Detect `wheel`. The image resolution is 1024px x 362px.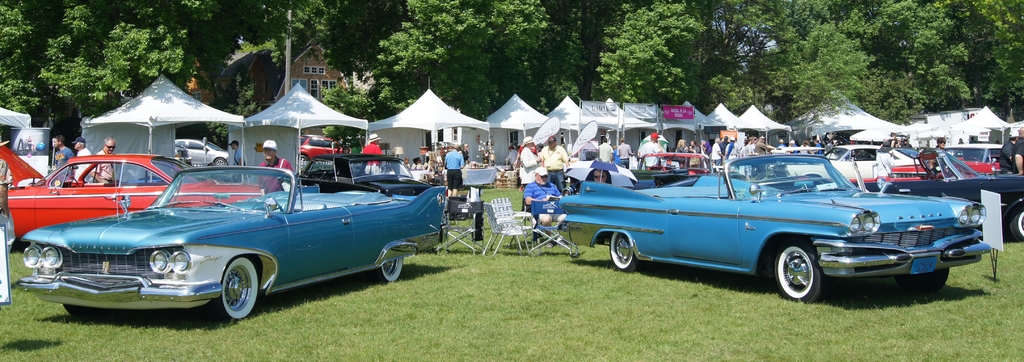
612 234 642 270.
